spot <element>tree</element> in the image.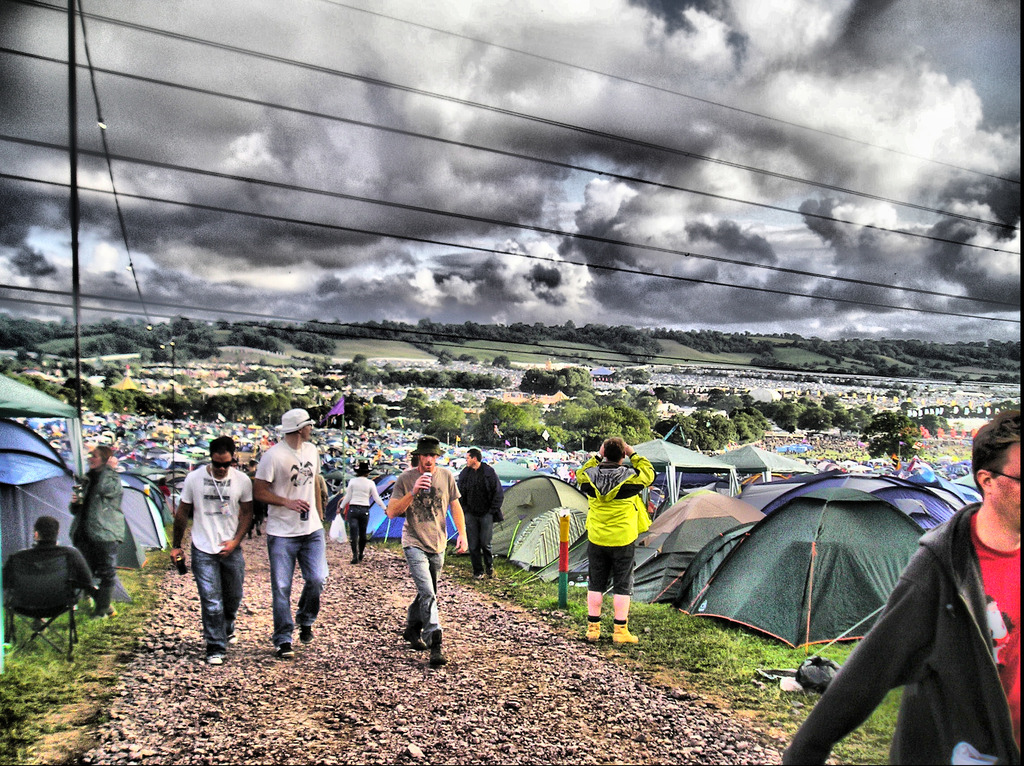
<element>tree</element> found at (474,393,545,445).
